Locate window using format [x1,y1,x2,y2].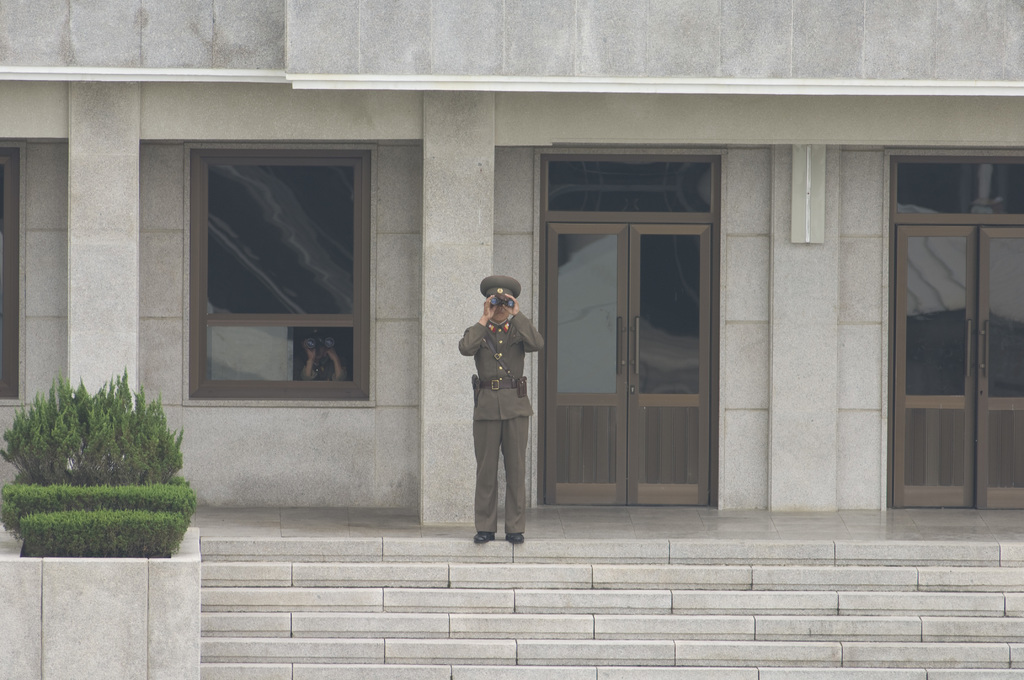
[186,152,365,398].
